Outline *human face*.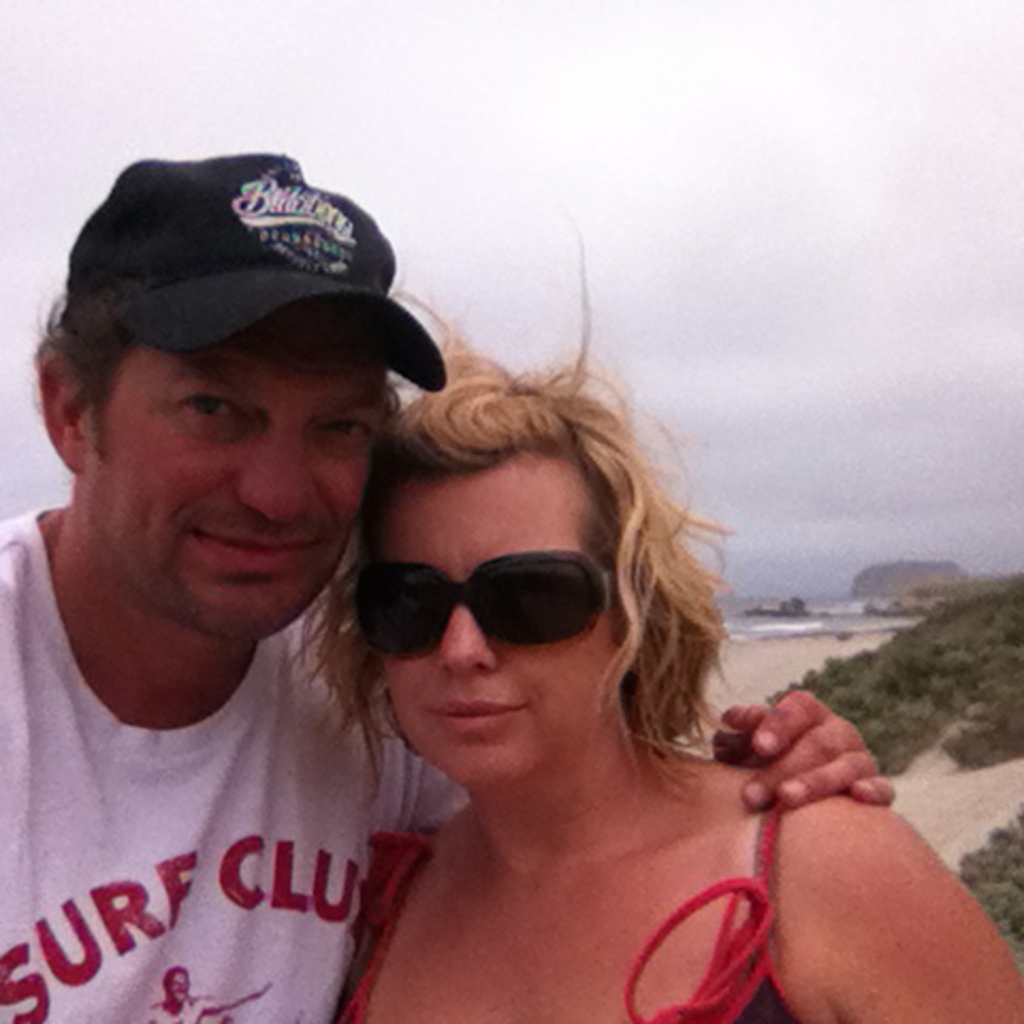
Outline: detection(352, 467, 625, 781).
